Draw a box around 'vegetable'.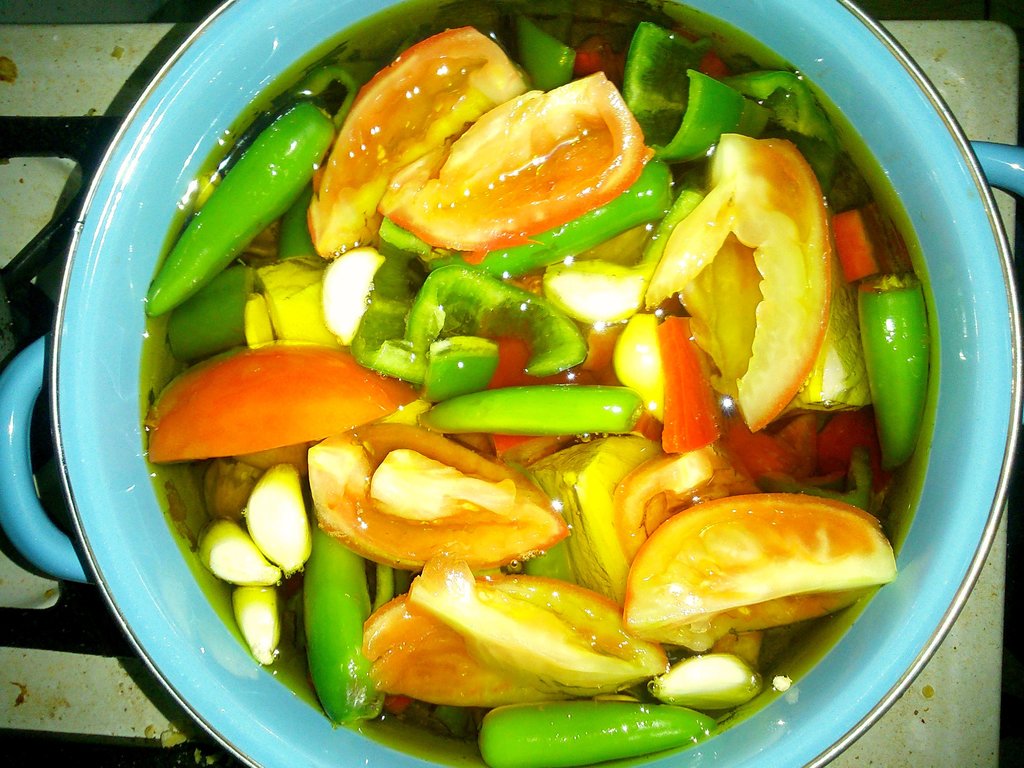
crop(535, 172, 697, 327).
